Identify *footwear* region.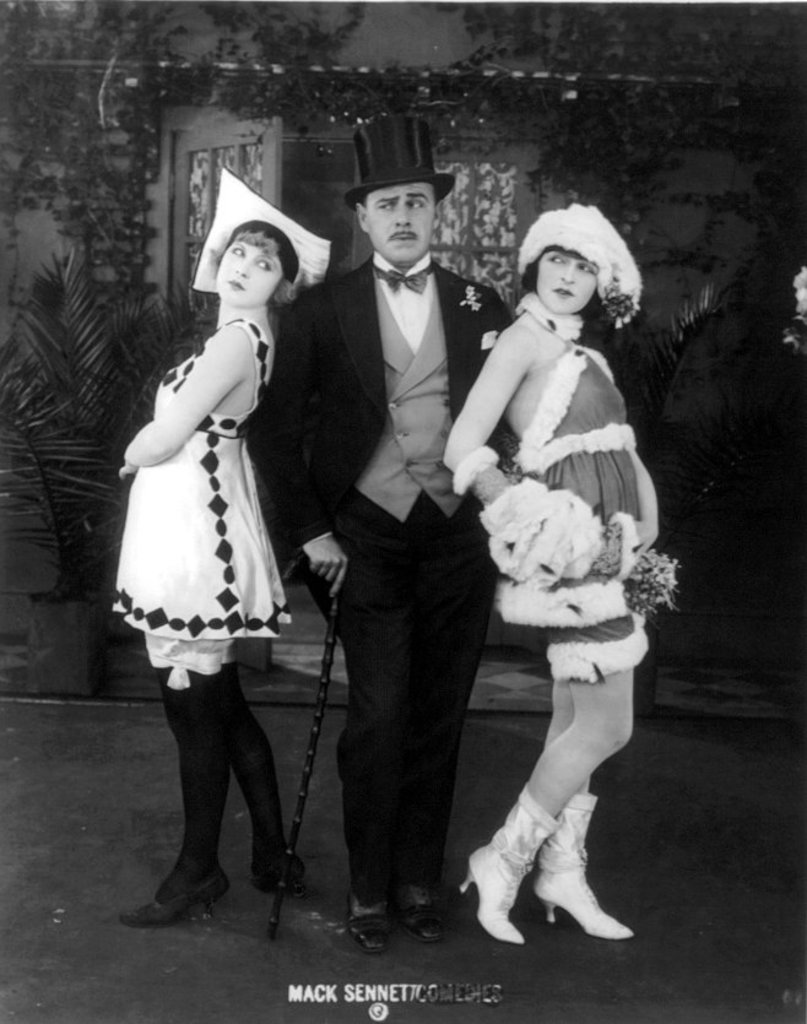
Region: locate(536, 792, 633, 948).
